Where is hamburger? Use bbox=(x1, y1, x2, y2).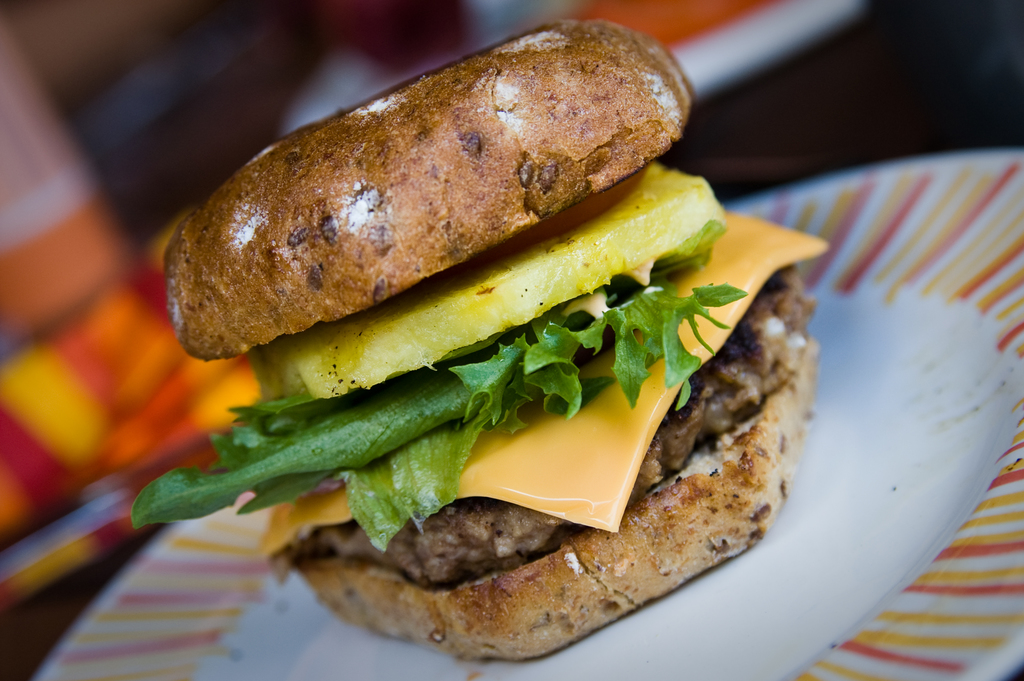
bbox=(131, 22, 831, 660).
